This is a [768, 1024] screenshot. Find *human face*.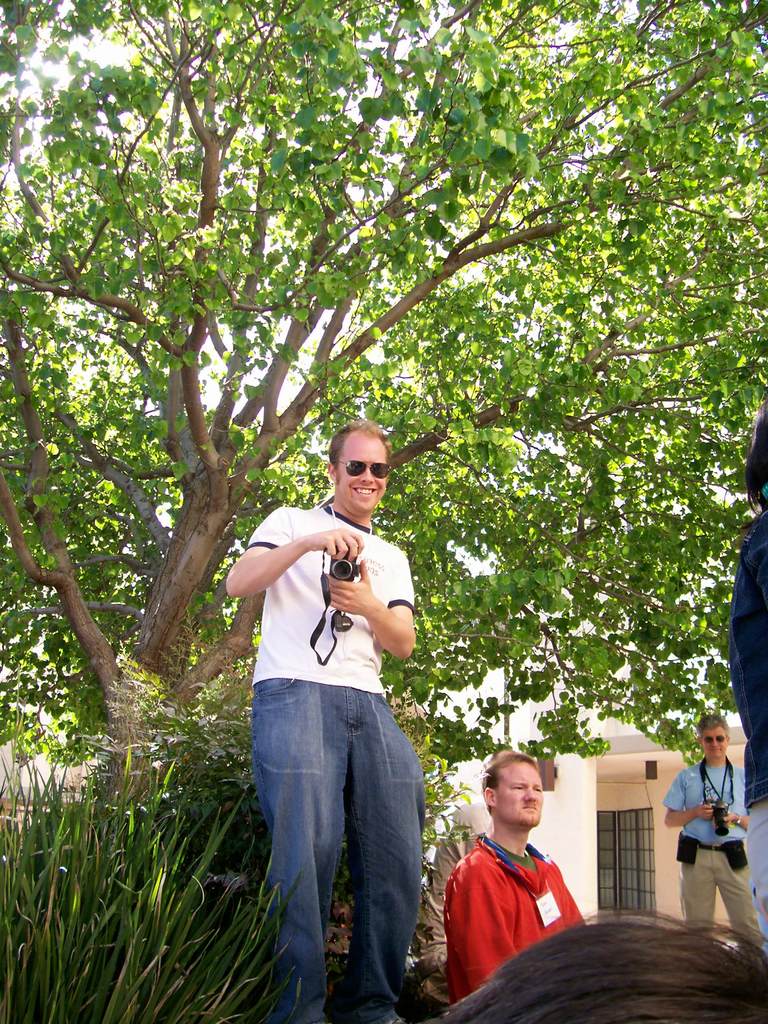
Bounding box: l=337, t=435, r=386, b=515.
